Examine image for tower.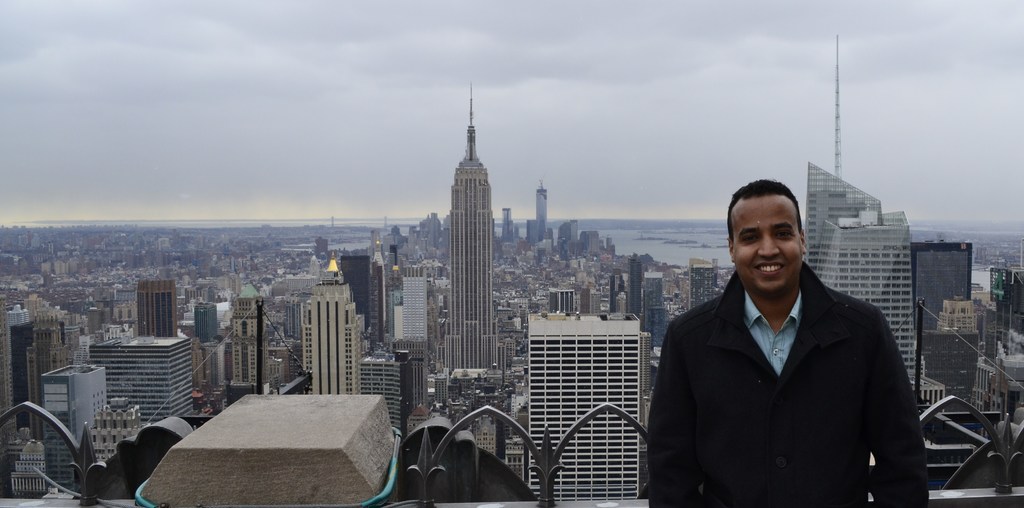
Examination result: 362, 353, 405, 438.
